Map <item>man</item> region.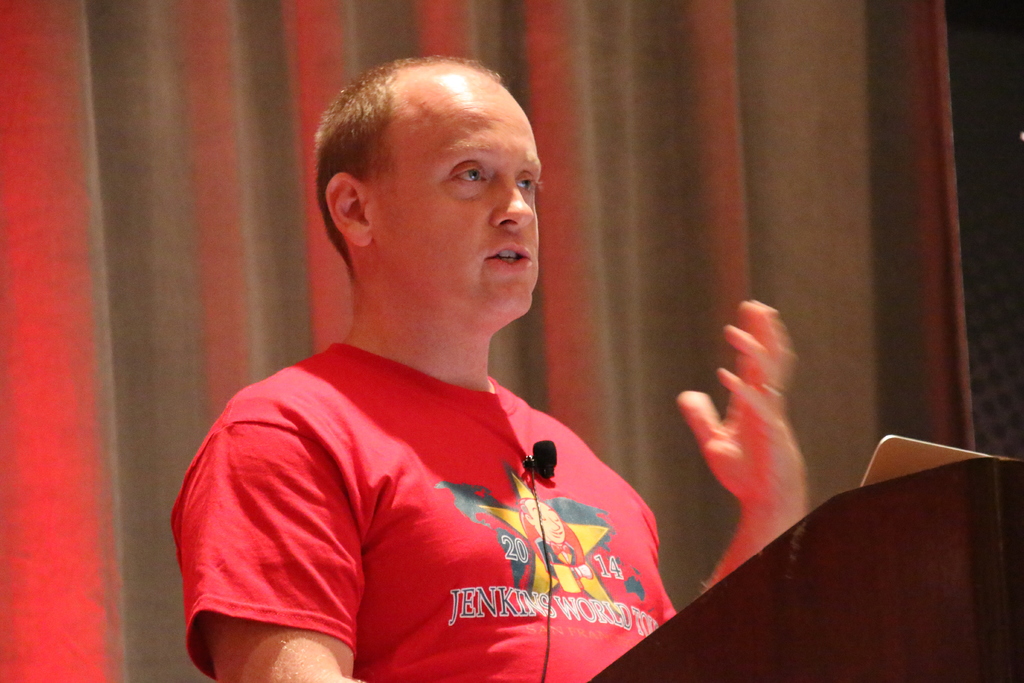
Mapped to (154, 67, 713, 679).
